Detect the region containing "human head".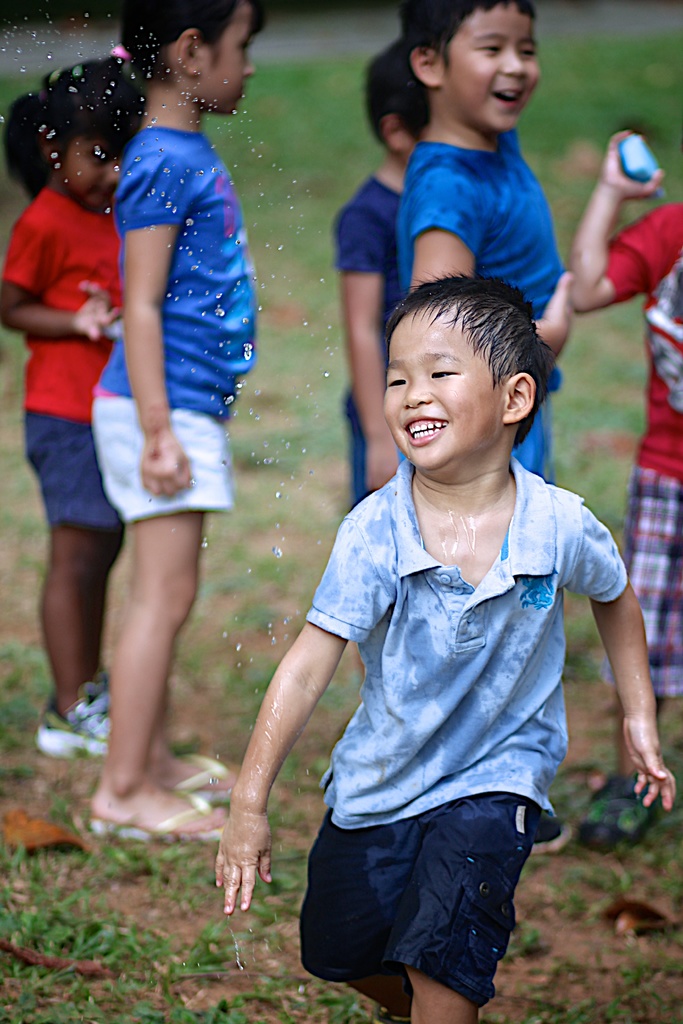
(x1=17, y1=61, x2=145, y2=218).
